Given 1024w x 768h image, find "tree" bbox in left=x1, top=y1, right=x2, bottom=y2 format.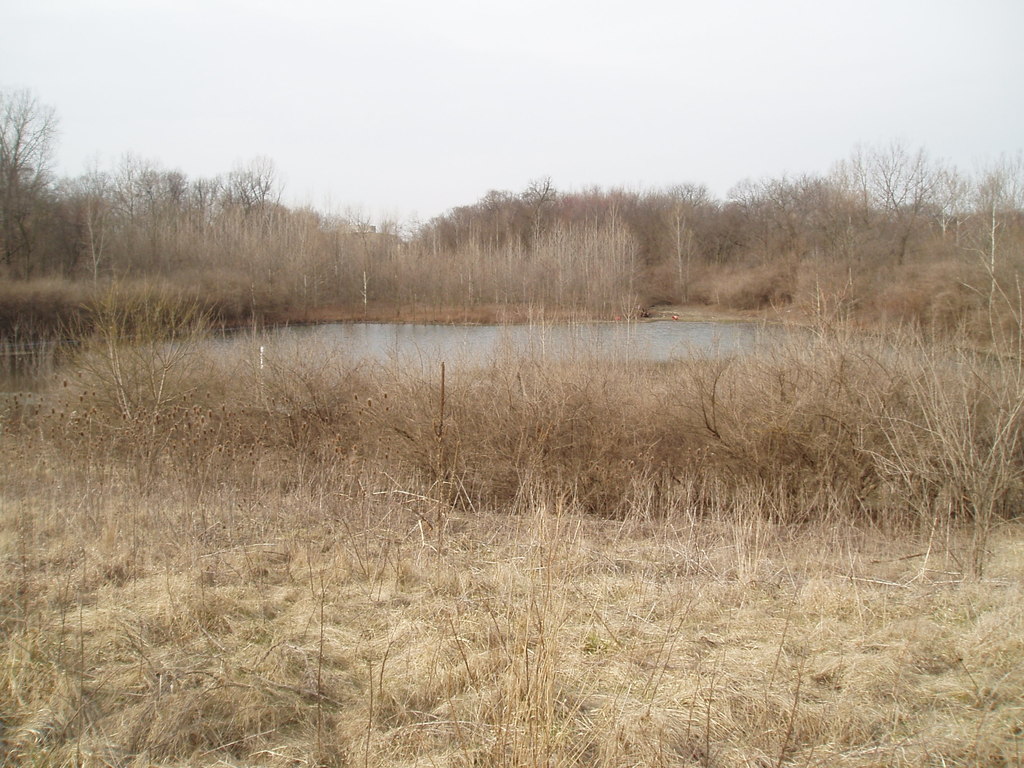
left=0, top=92, right=66, bottom=278.
